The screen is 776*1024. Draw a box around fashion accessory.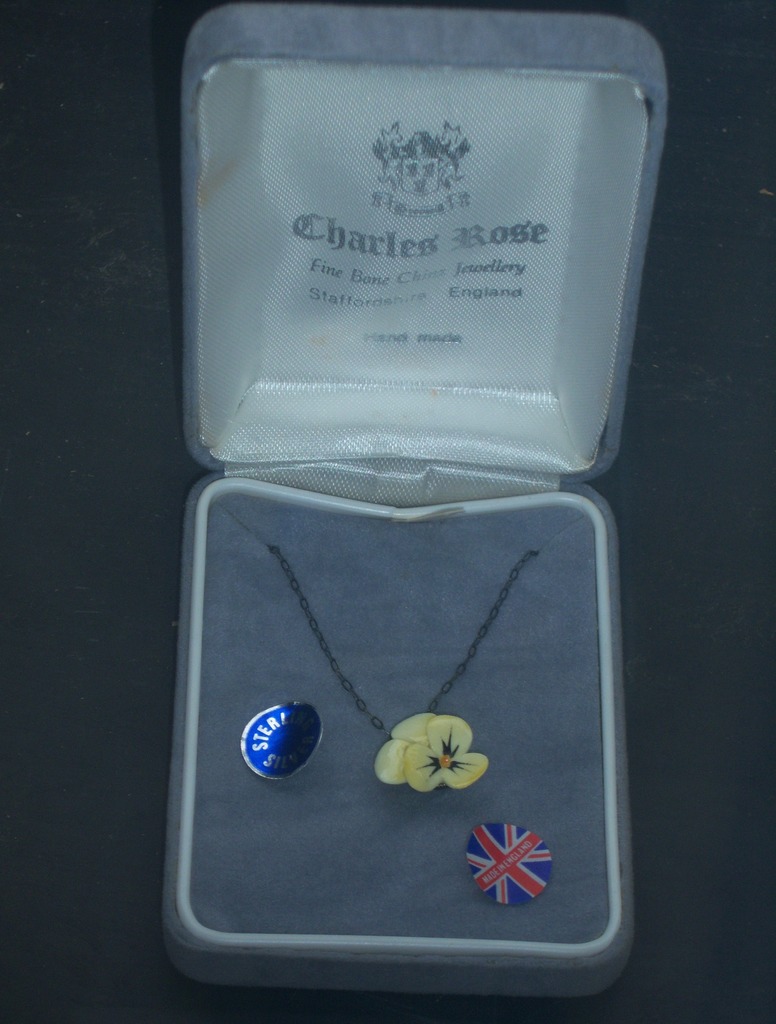
266:543:542:790.
